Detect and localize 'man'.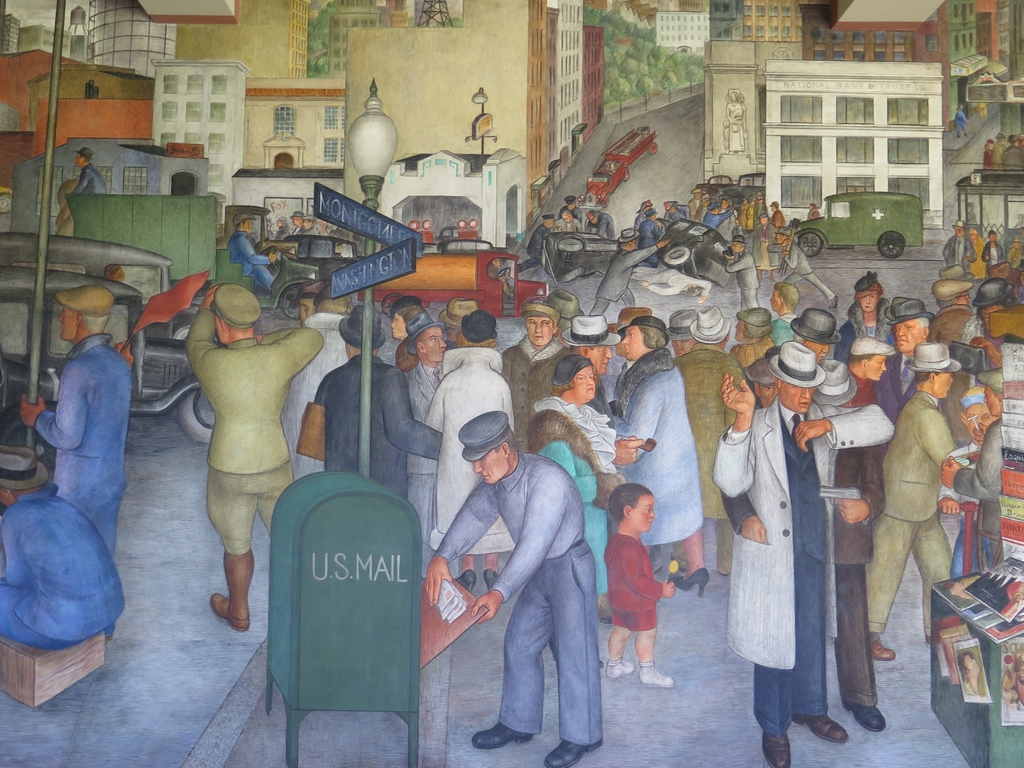
Localized at <box>810,360,894,736</box>.
